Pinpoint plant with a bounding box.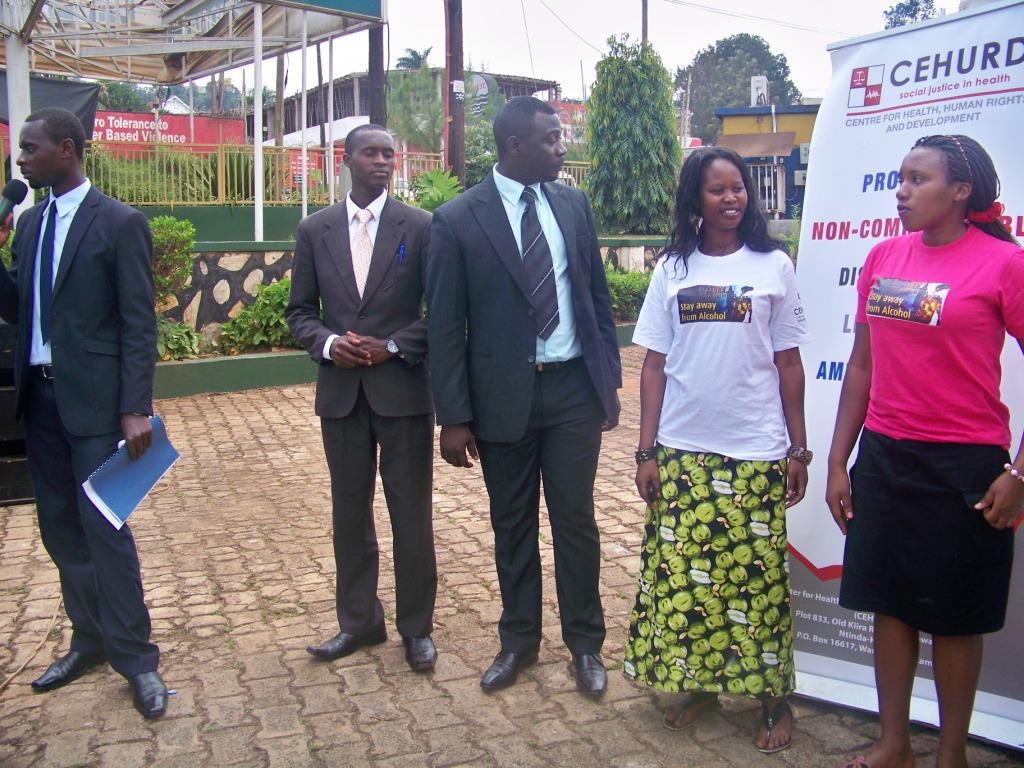
x1=601 y1=265 x2=653 y2=326.
